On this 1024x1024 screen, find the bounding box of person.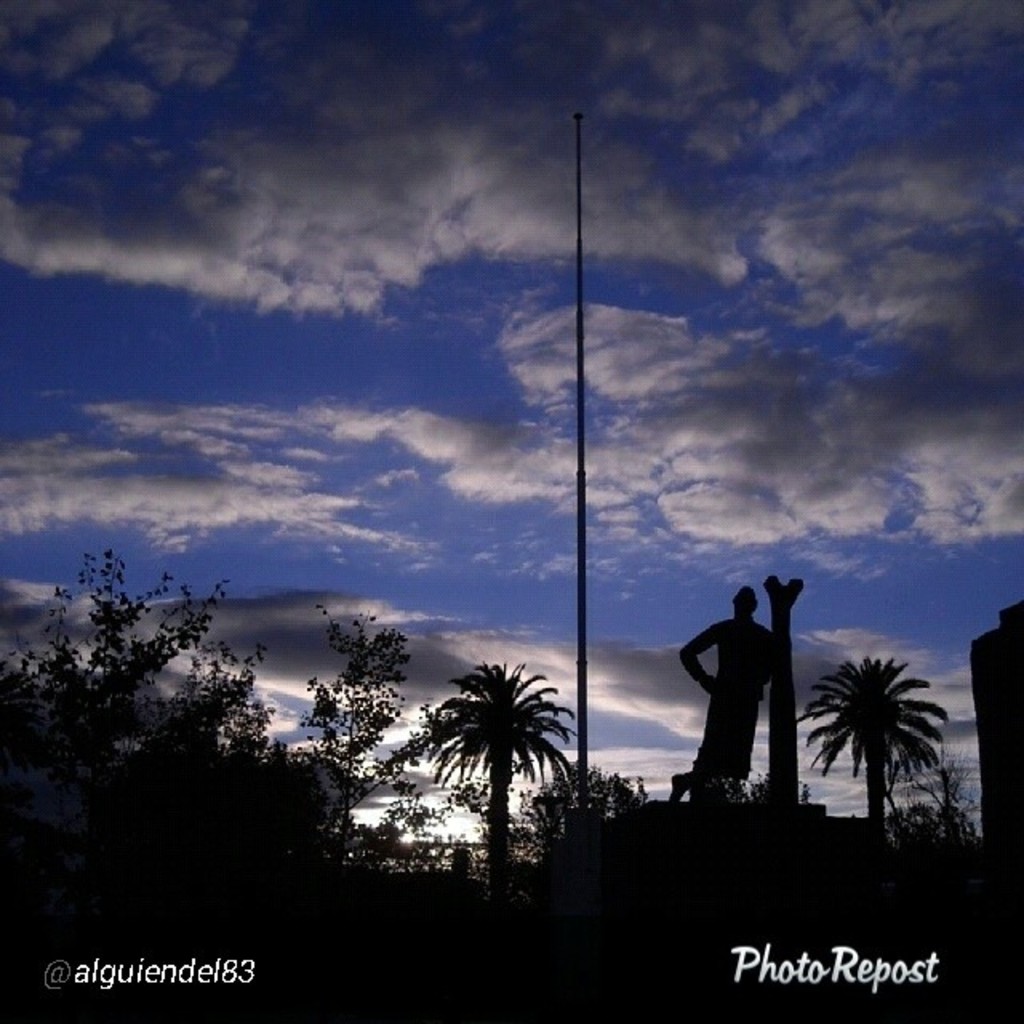
Bounding box: (x1=669, y1=566, x2=806, y2=818).
